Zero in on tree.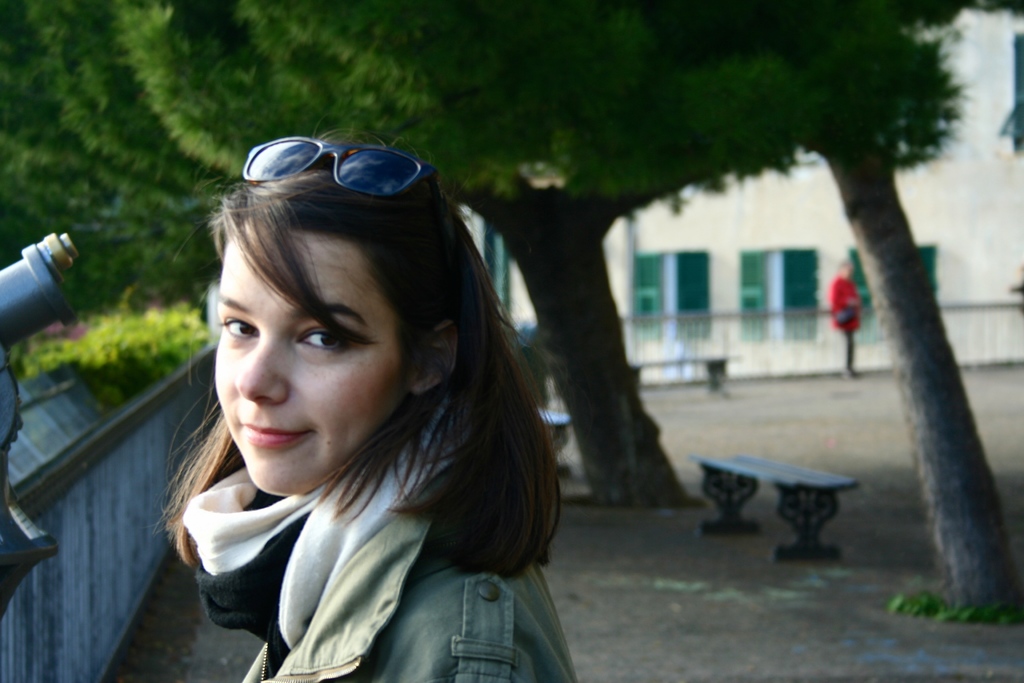
Zeroed in: rect(0, 0, 232, 288).
